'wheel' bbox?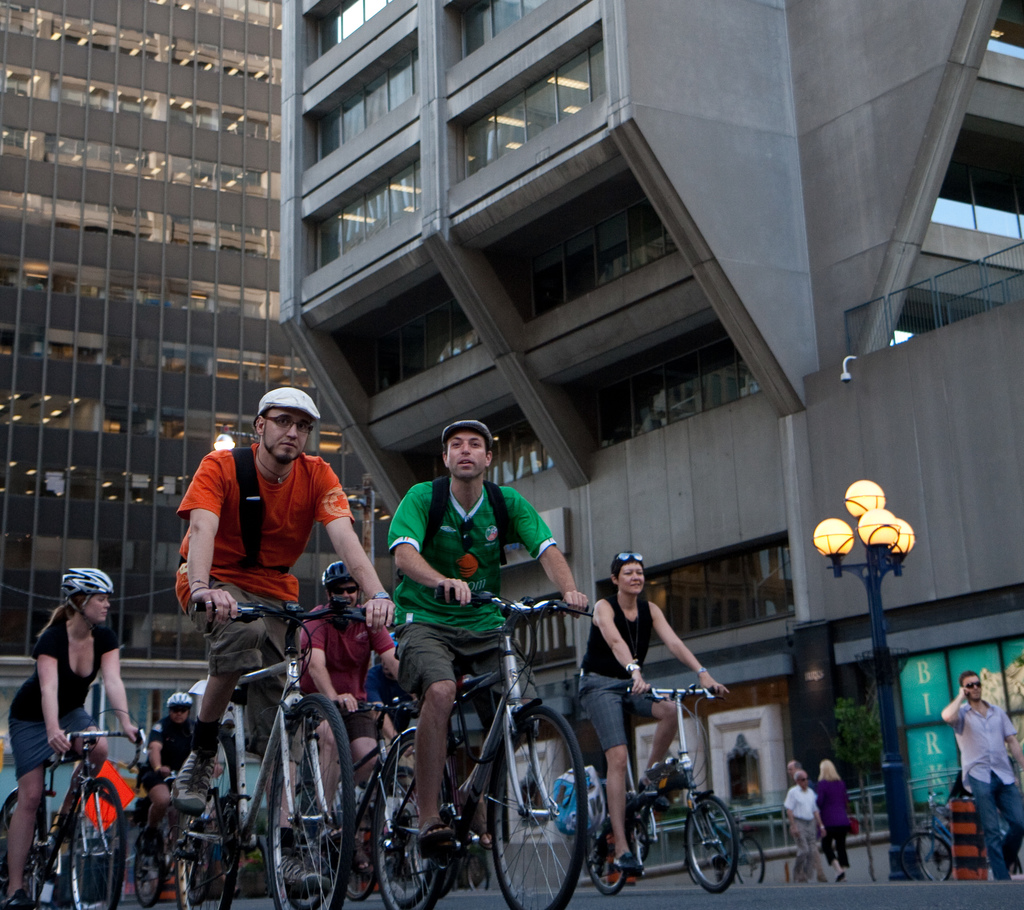
Rect(490, 706, 586, 909)
